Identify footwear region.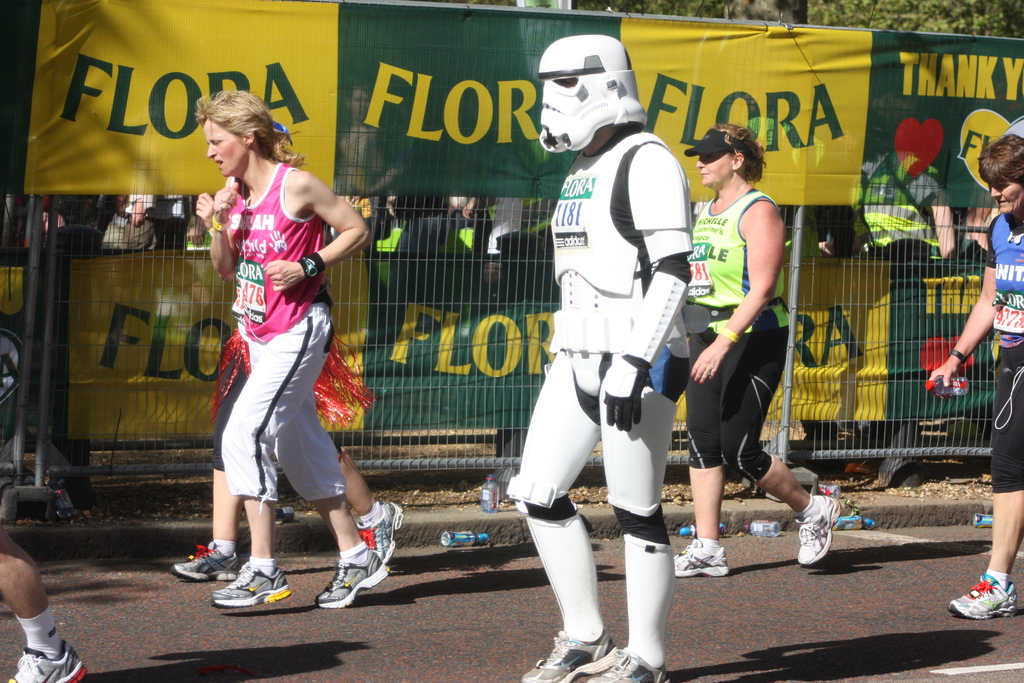
Region: [212, 558, 291, 607].
